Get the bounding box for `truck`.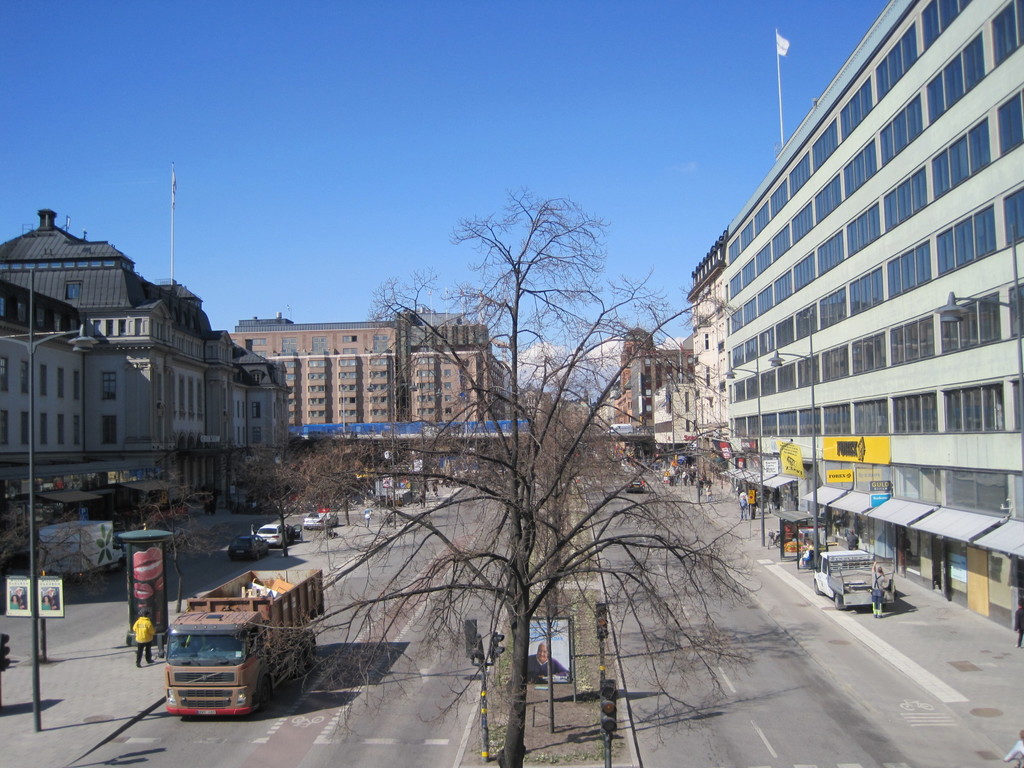
box=[810, 547, 908, 611].
